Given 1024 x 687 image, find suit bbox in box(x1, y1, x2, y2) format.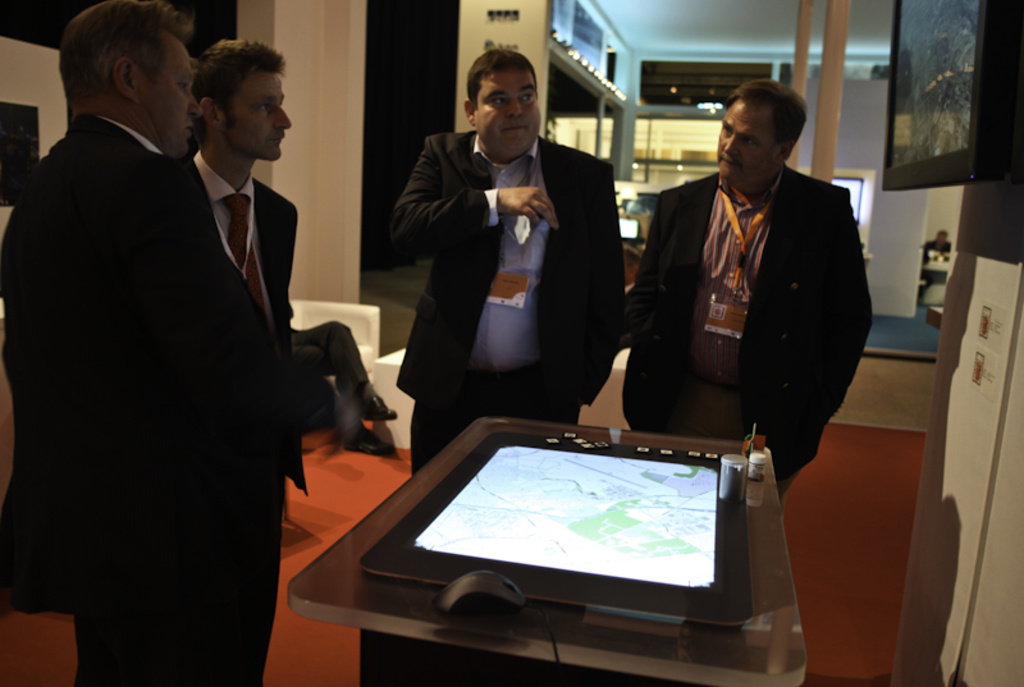
box(623, 164, 872, 501).
